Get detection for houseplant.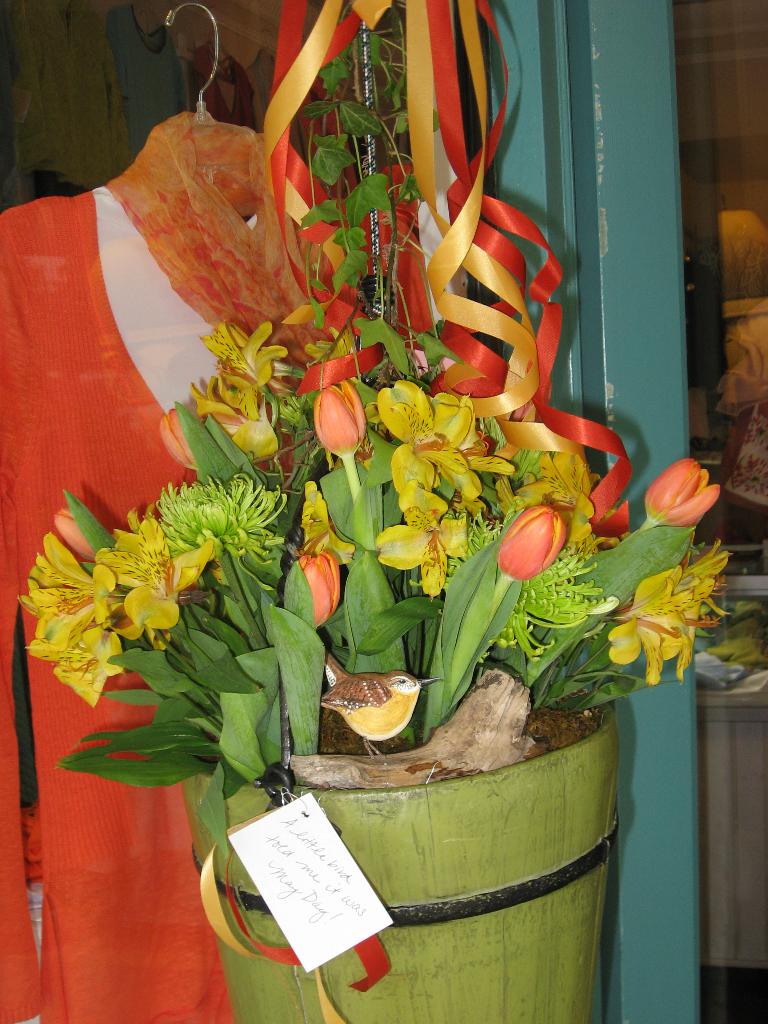
Detection: {"left": 0, "top": 0, "right": 728, "bottom": 1023}.
